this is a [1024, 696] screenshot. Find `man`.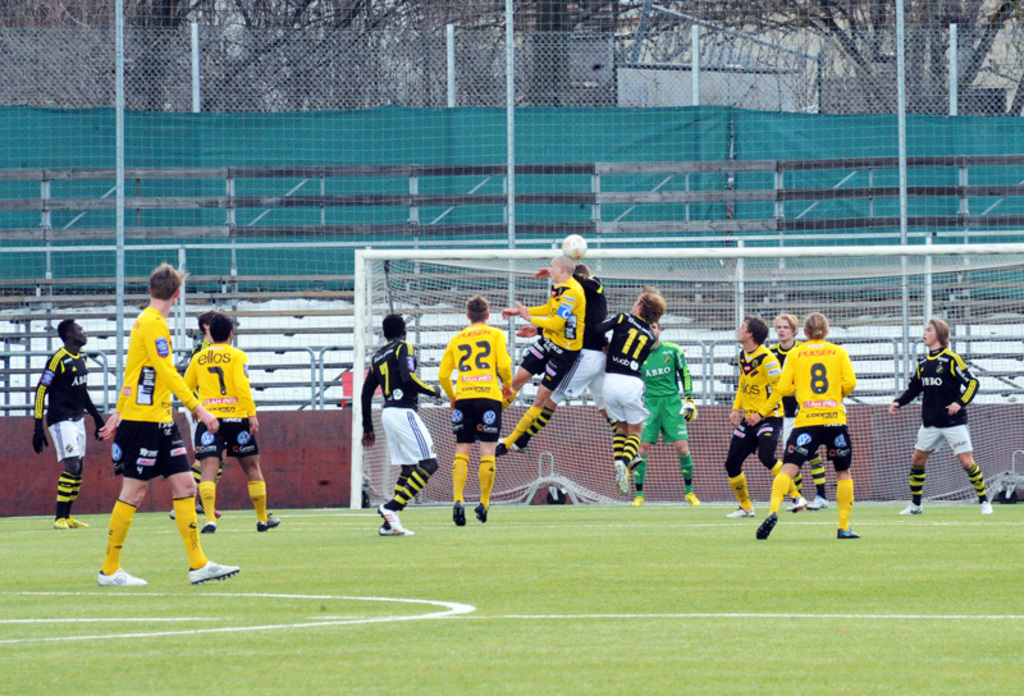
Bounding box: select_region(172, 311, 221, 521).
